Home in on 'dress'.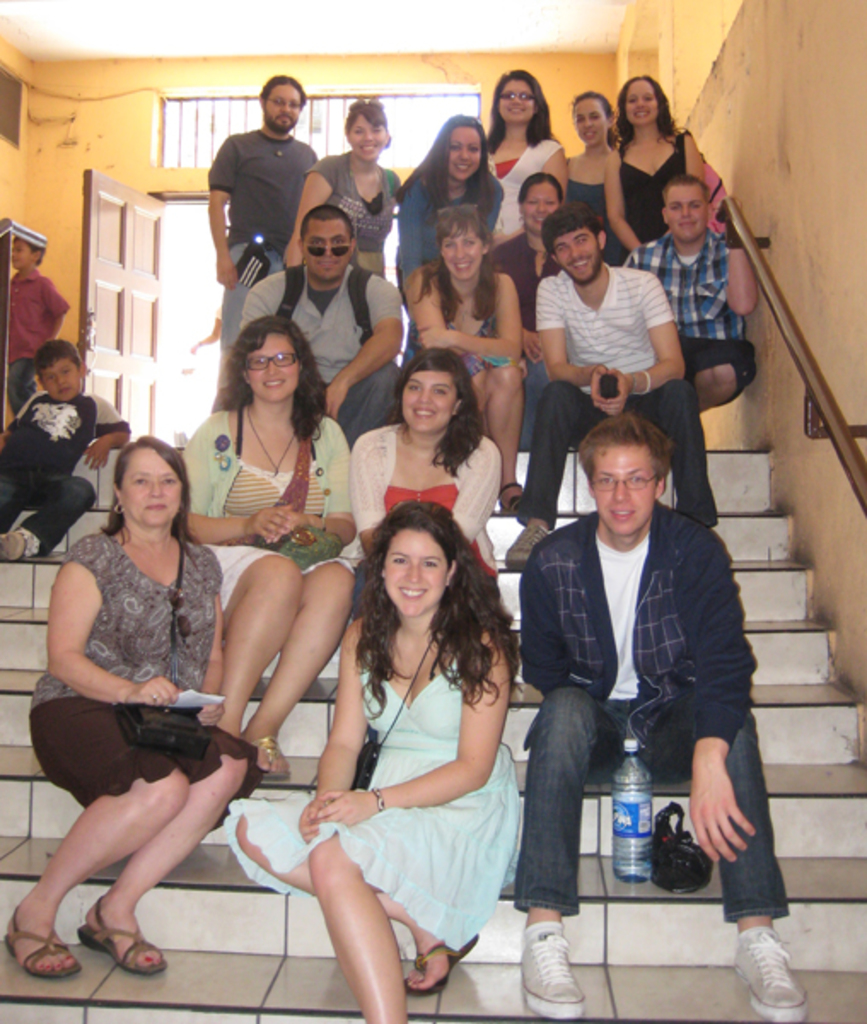
Homed in at [220, 652, 521, 954].
